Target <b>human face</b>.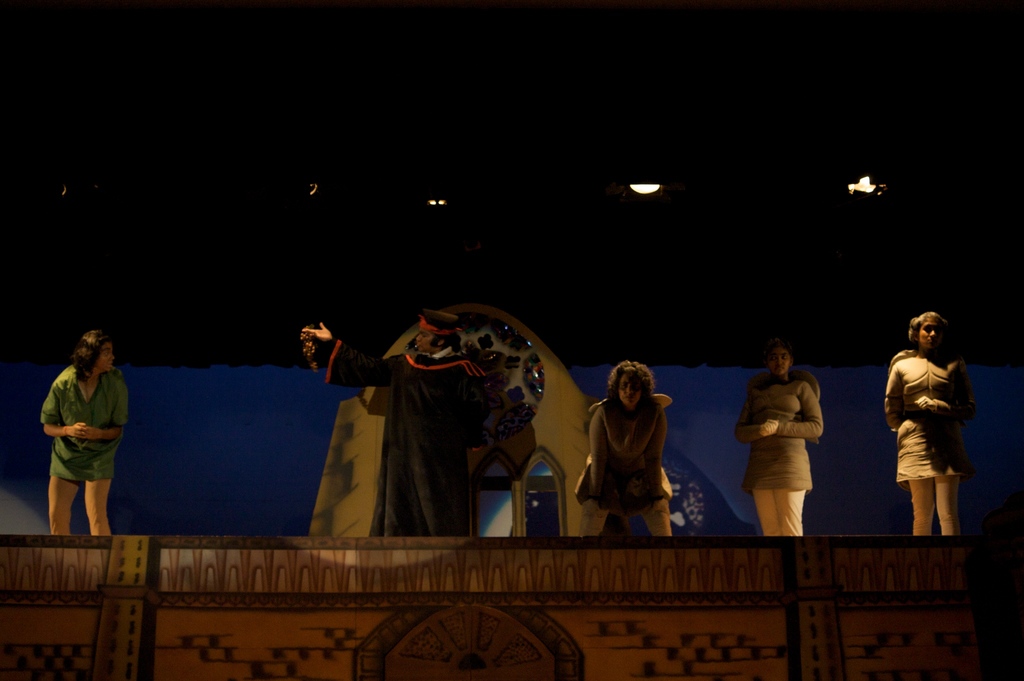
Target region: x1=914, y1=318, x2=947, y2=346.
